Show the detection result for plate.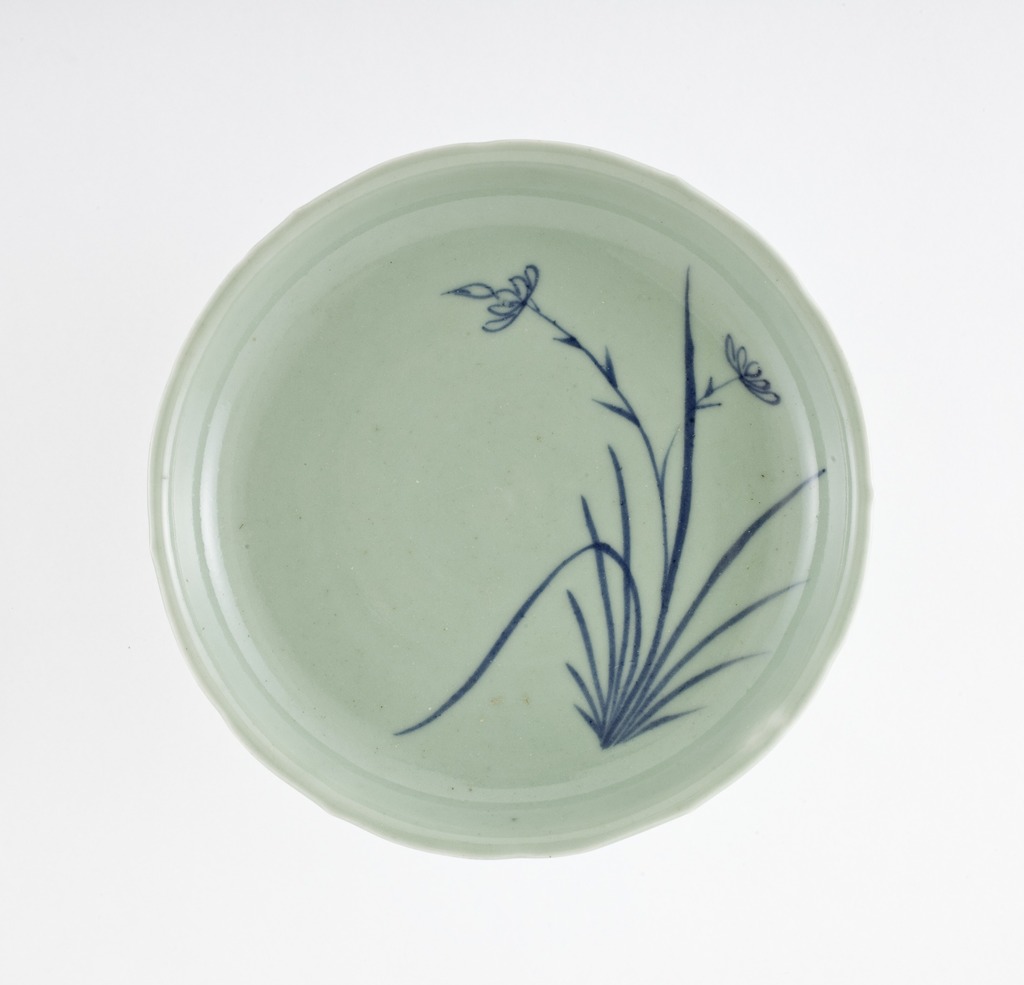
150 138 863 859.
